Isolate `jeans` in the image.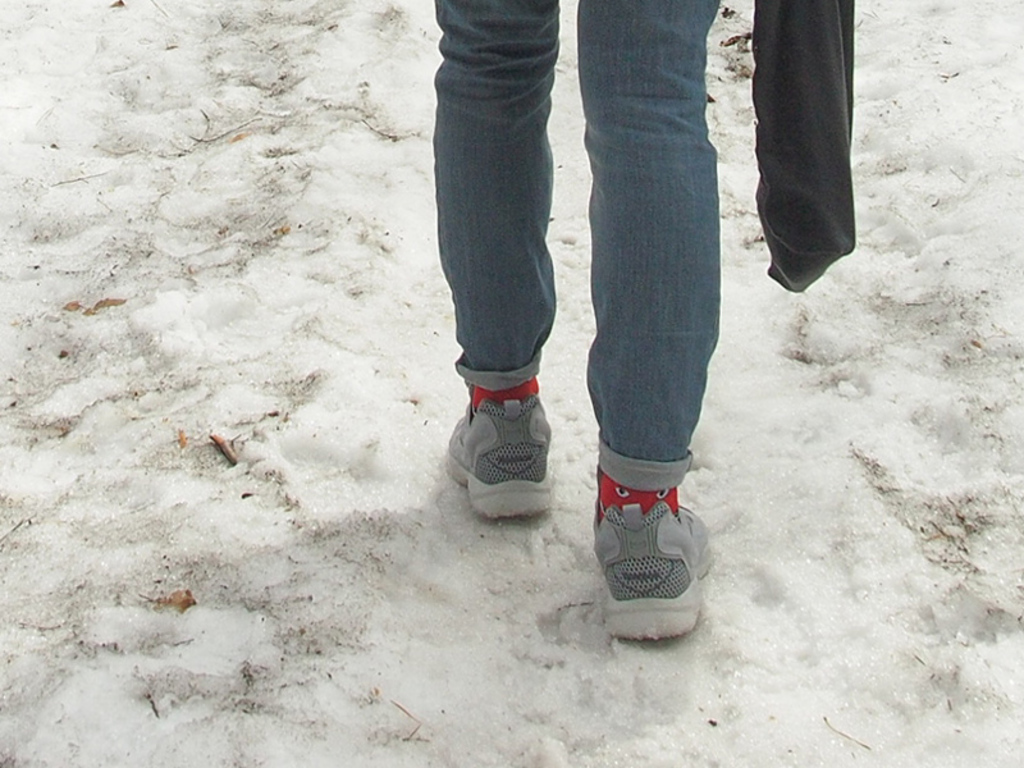
Isolated region: (x1=420, y1=8, x2=774, y2=530).
